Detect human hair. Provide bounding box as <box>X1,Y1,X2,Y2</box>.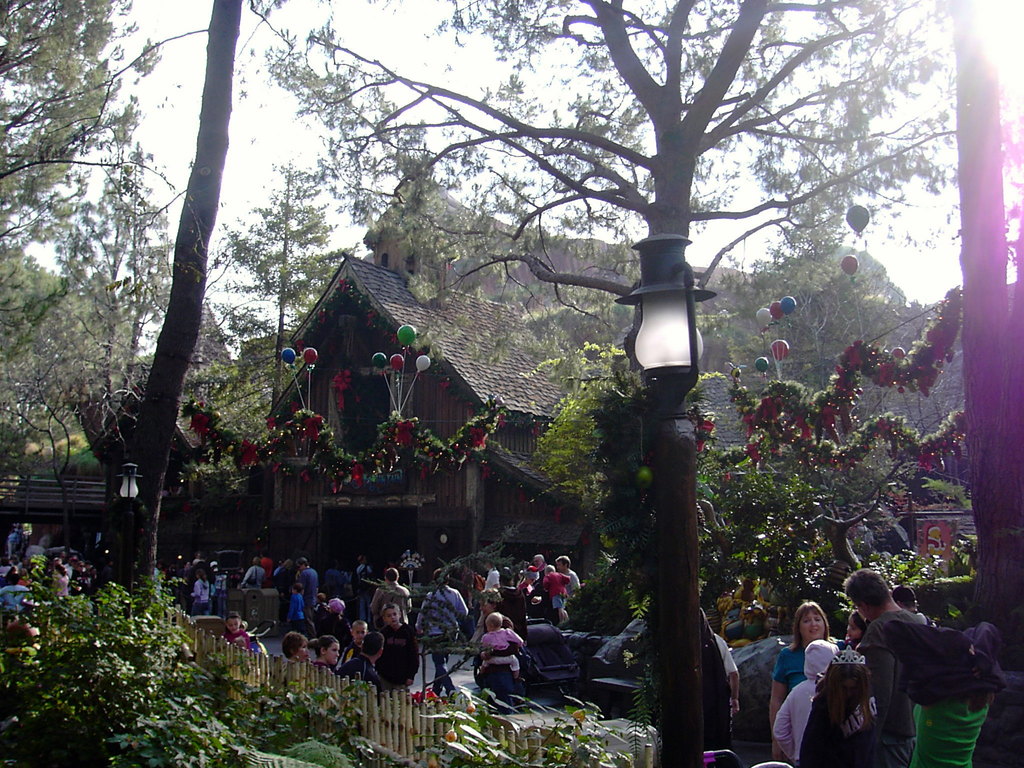
<box>382,566,401,584</box>.
